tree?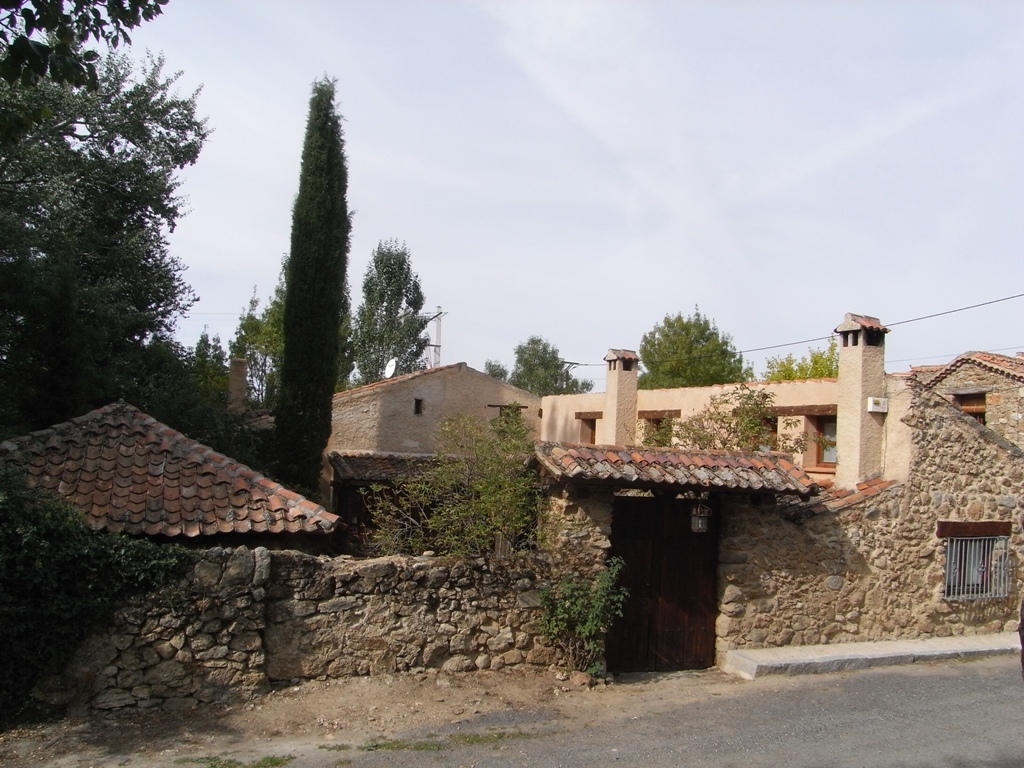
crop(765, 330, 843, 383)
